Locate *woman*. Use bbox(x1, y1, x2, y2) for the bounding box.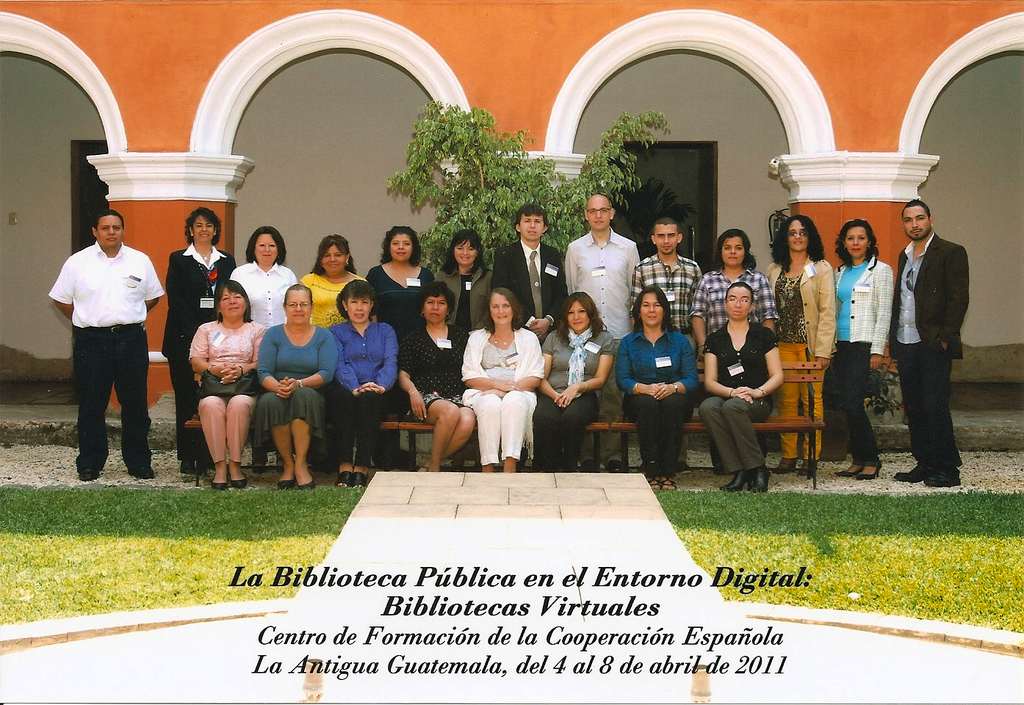
bbox(185, 285, 262, 490).
